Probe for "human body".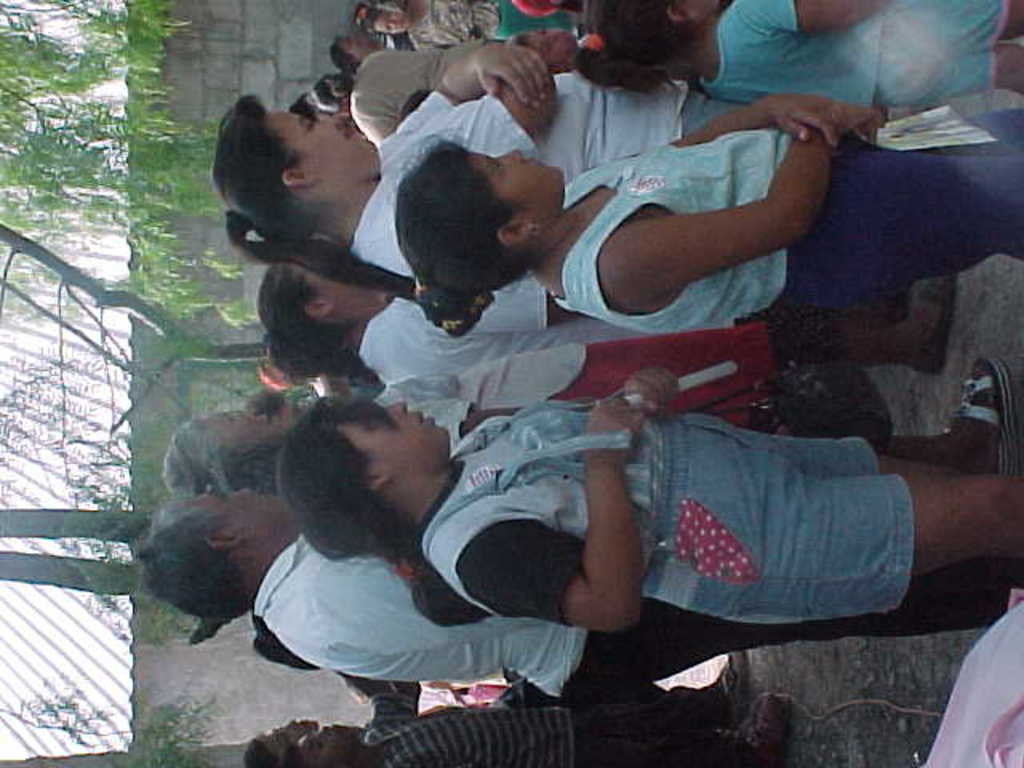
Probe result: l=328, t=99, r=736, b=256.
